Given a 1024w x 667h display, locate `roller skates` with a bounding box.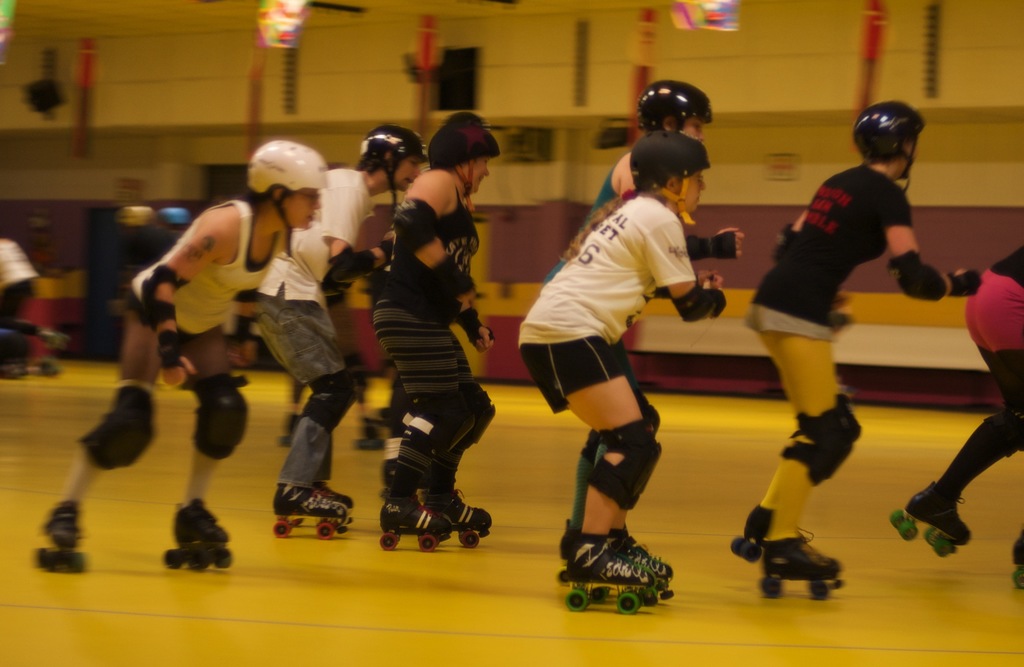
Located: box(163, 495, 232, 573).
